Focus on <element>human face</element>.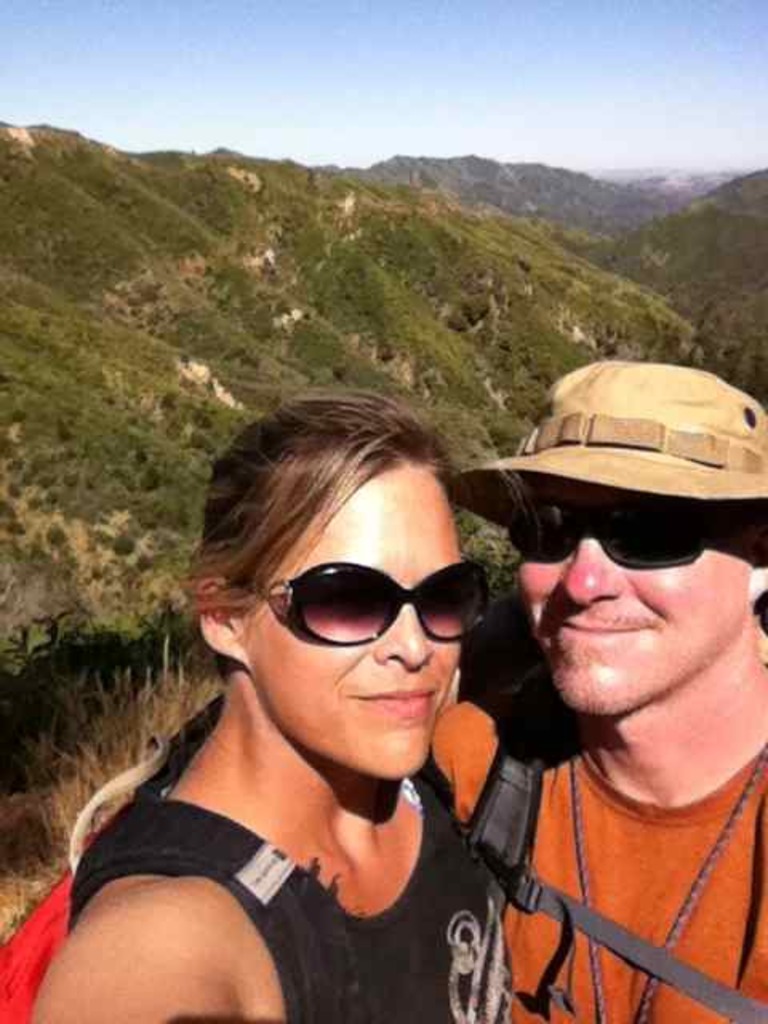
Focused at left=525, top=475, right=749, bottom=718.
